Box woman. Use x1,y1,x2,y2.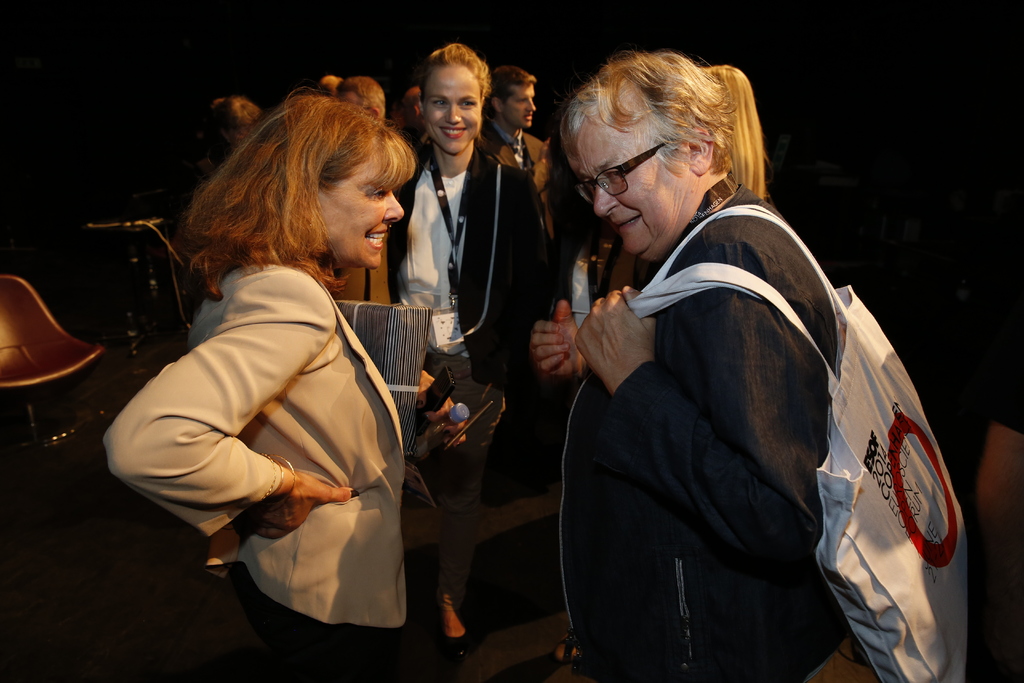
386,37,559,658.
